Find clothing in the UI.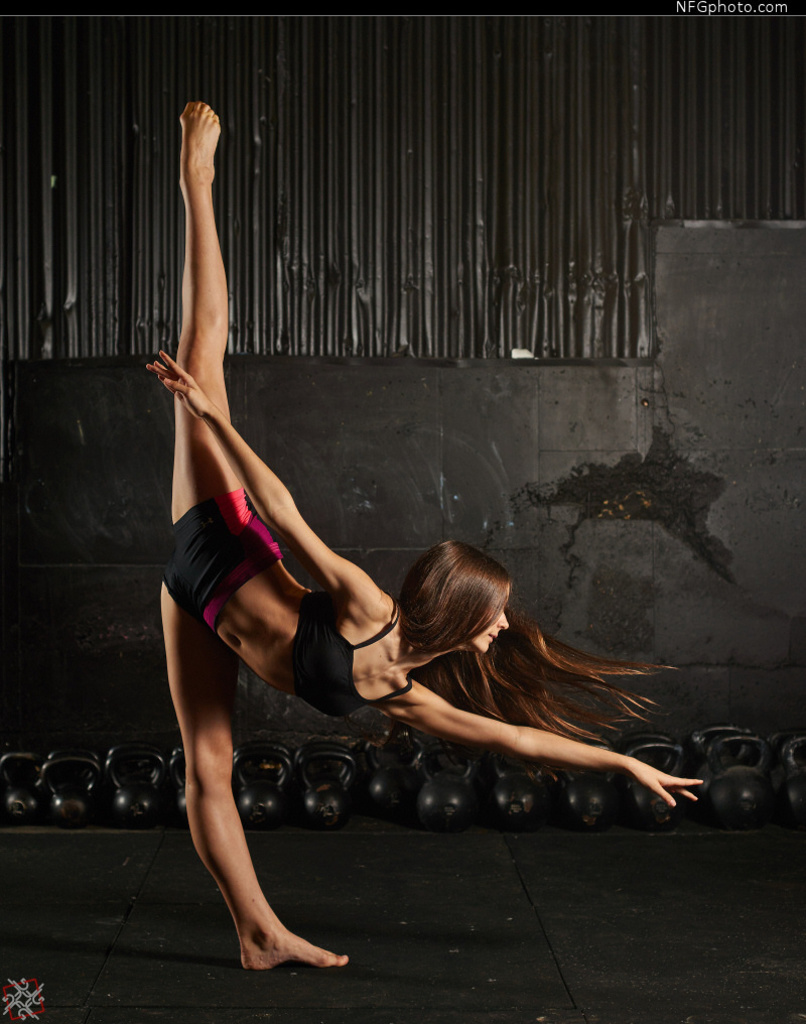
UI element at (left=163, top=493, right=418, bottom=723).
